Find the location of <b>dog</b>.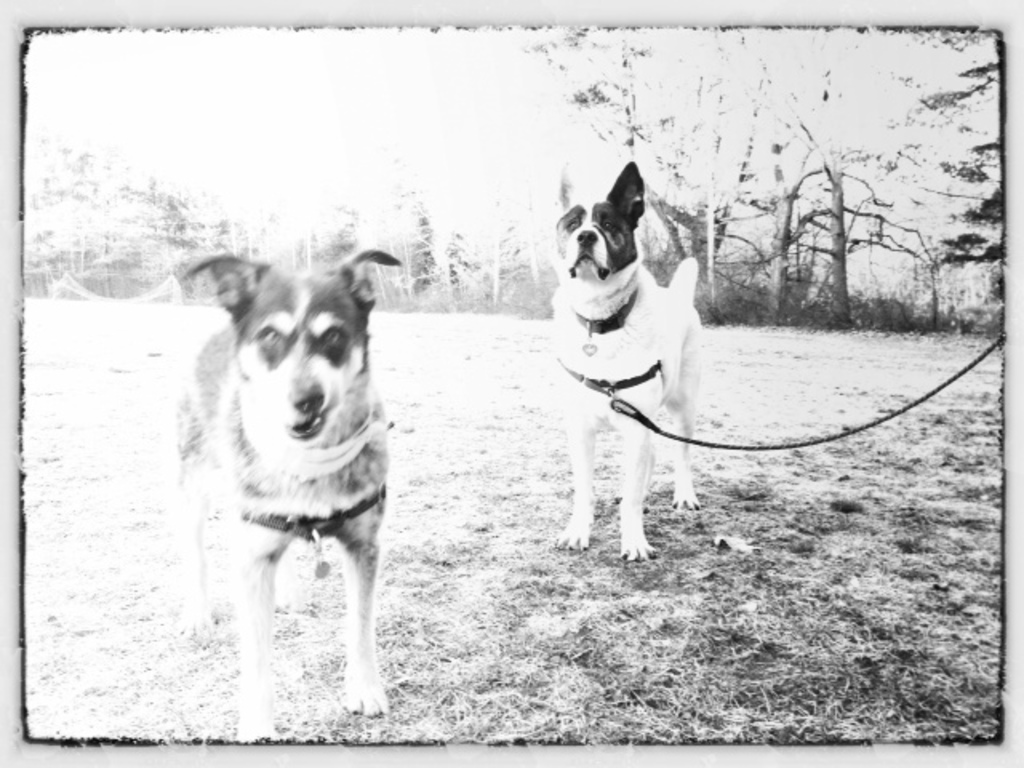
Location: l=166, t=246, r=394, b=734.
